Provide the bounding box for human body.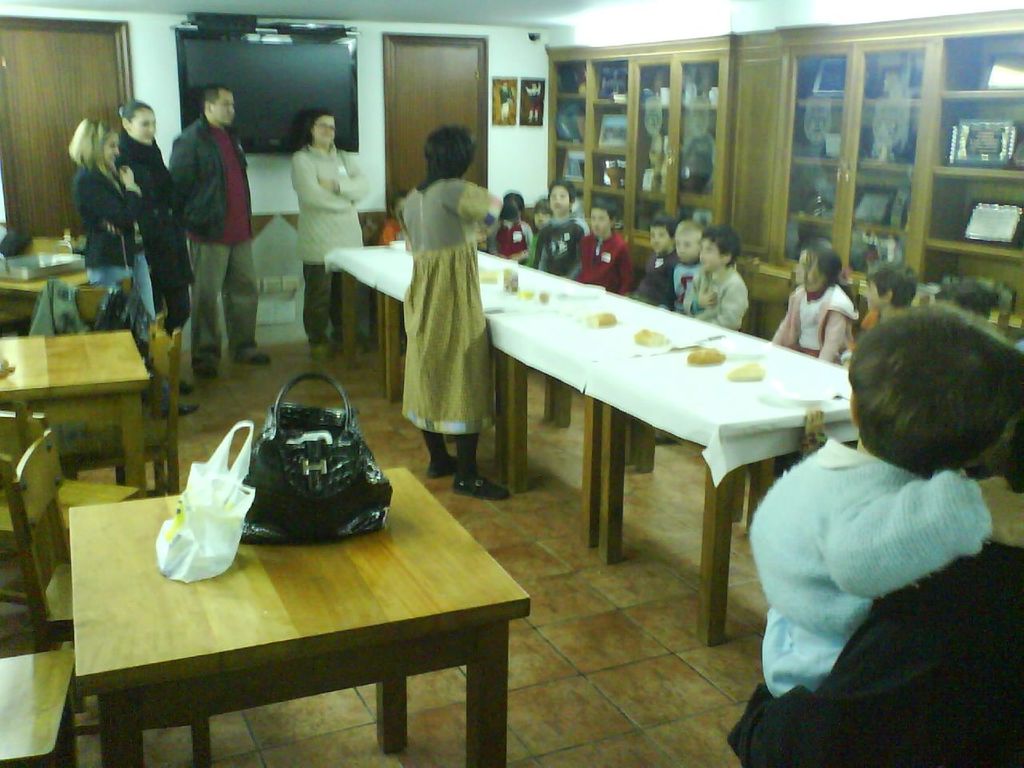
{"left": 111, "top": 98, "right": 198, "bottom": 414}.
